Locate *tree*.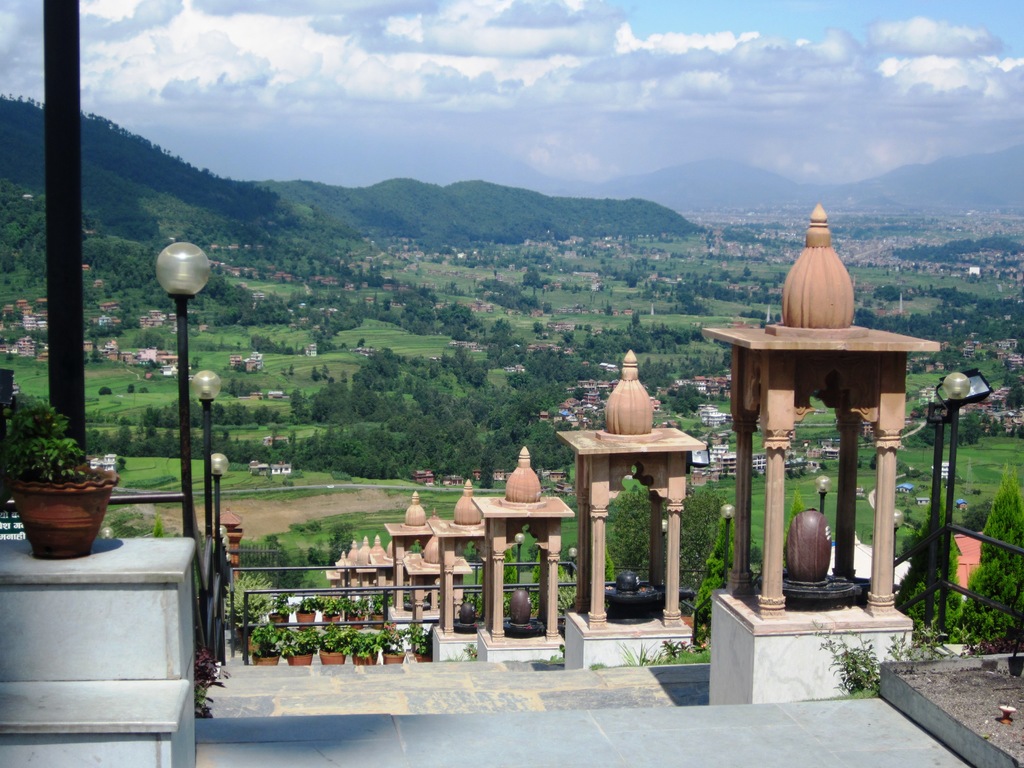
Bounding box: crop(124, 380, 136, 396).
